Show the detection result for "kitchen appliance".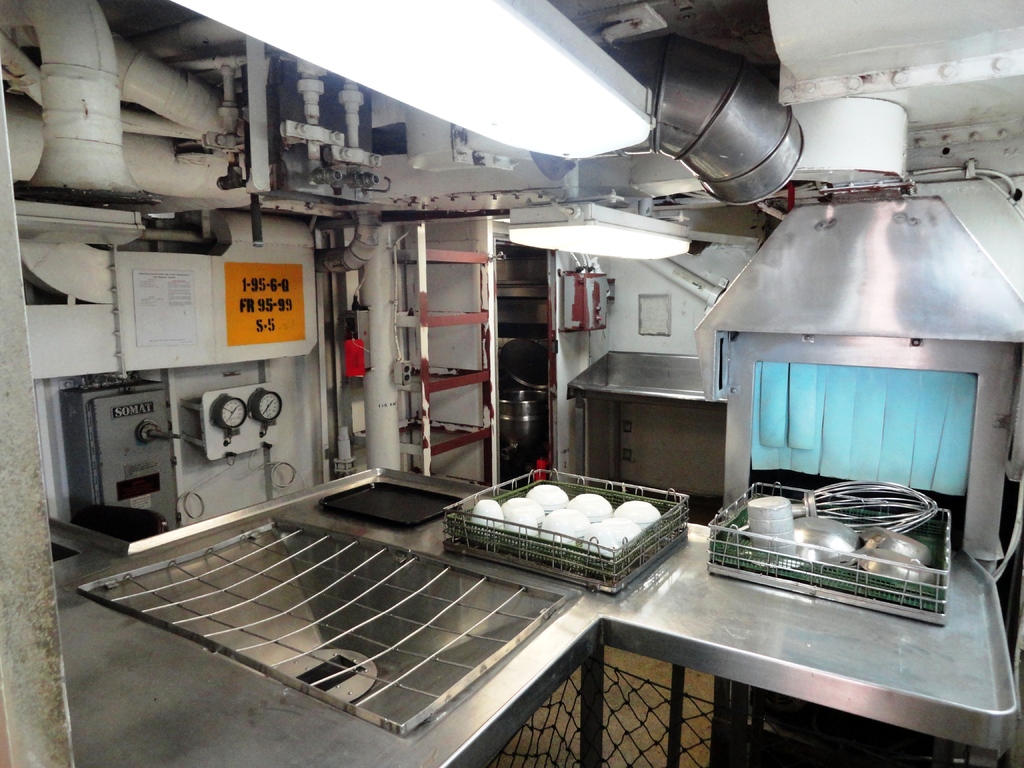
pyautogui.locateOnScreen(857, 551, 934, 584).
